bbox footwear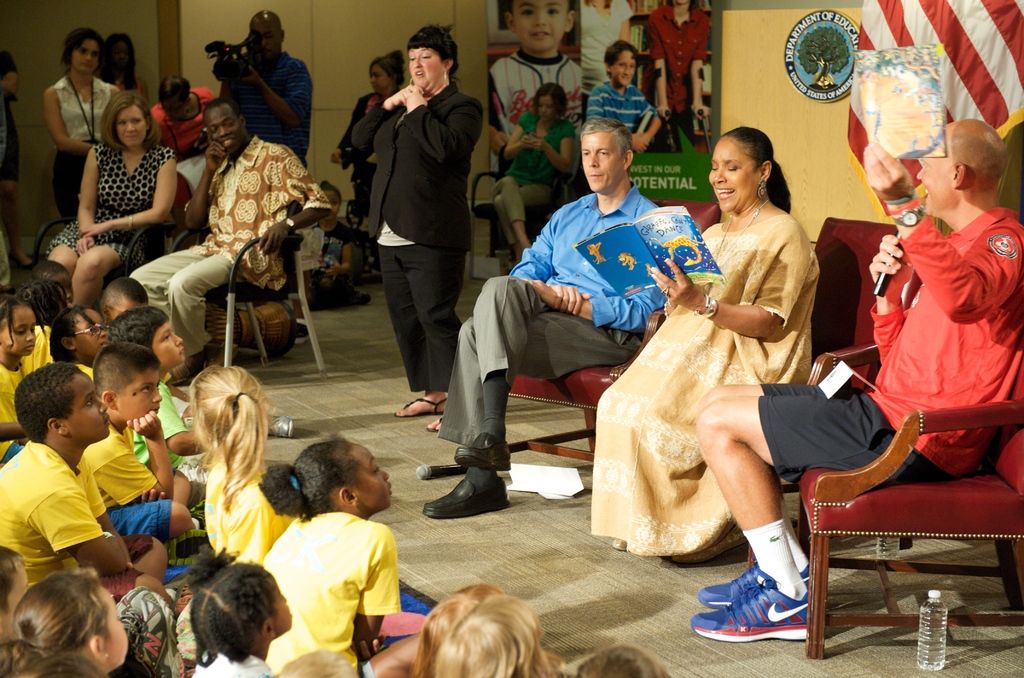
<region>398, 383, 456, 414</region>
